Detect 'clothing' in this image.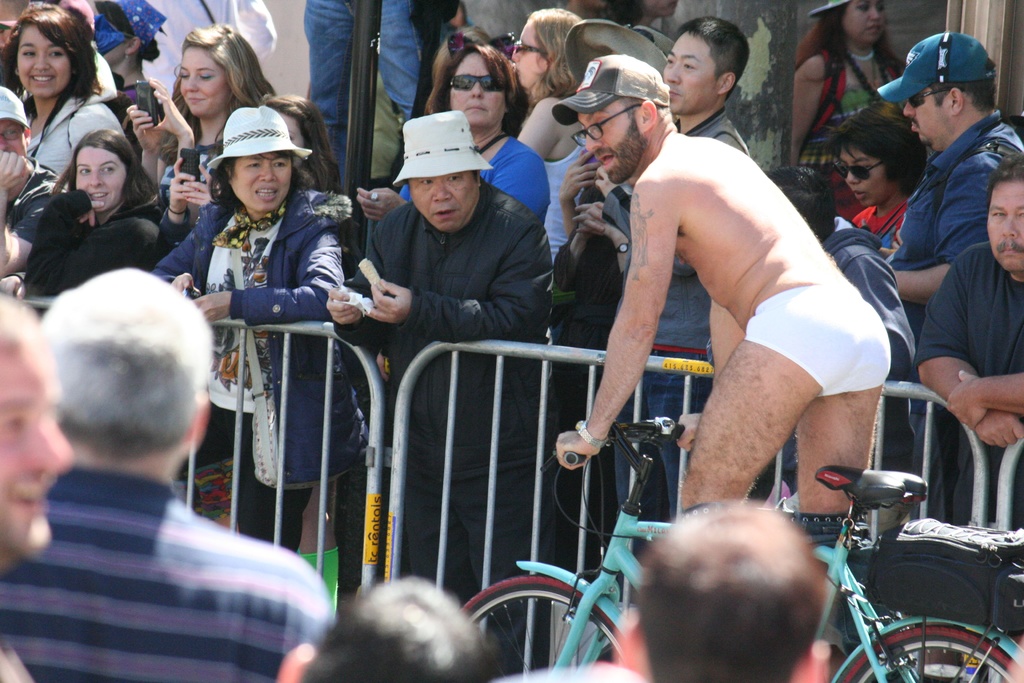
Detection: [403, 139, 552, 227].
